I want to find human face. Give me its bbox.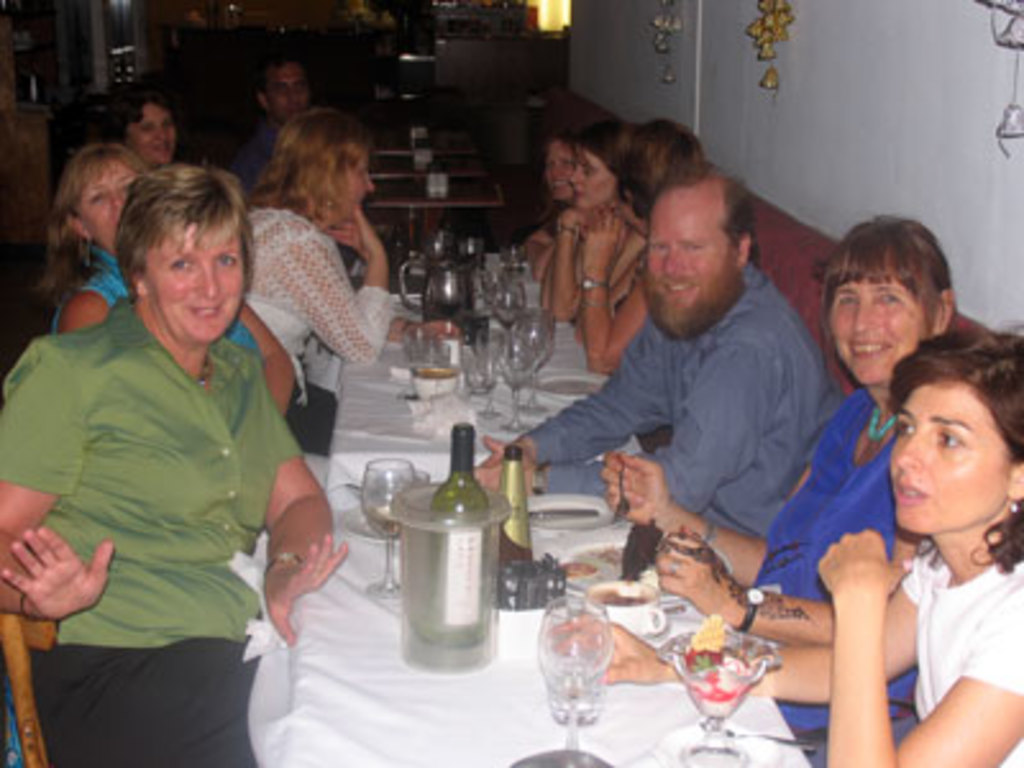
rect(648, 187, 735, 312).
